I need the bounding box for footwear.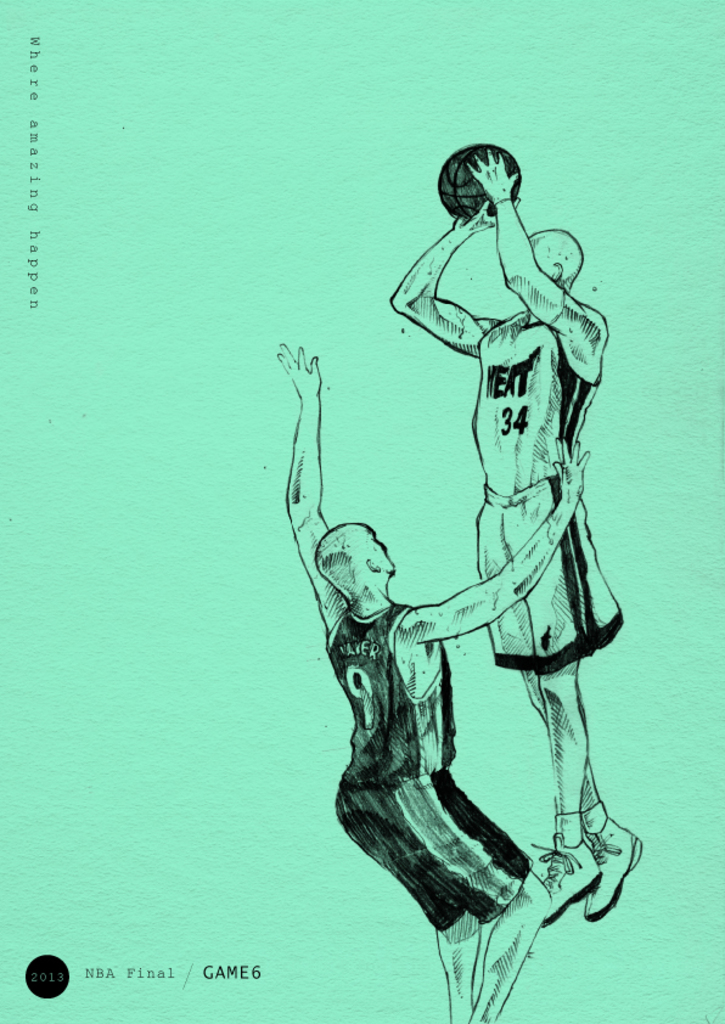
Here it is: {"left": 535, "top": 835, "right": 605, "bottom": 934}.
